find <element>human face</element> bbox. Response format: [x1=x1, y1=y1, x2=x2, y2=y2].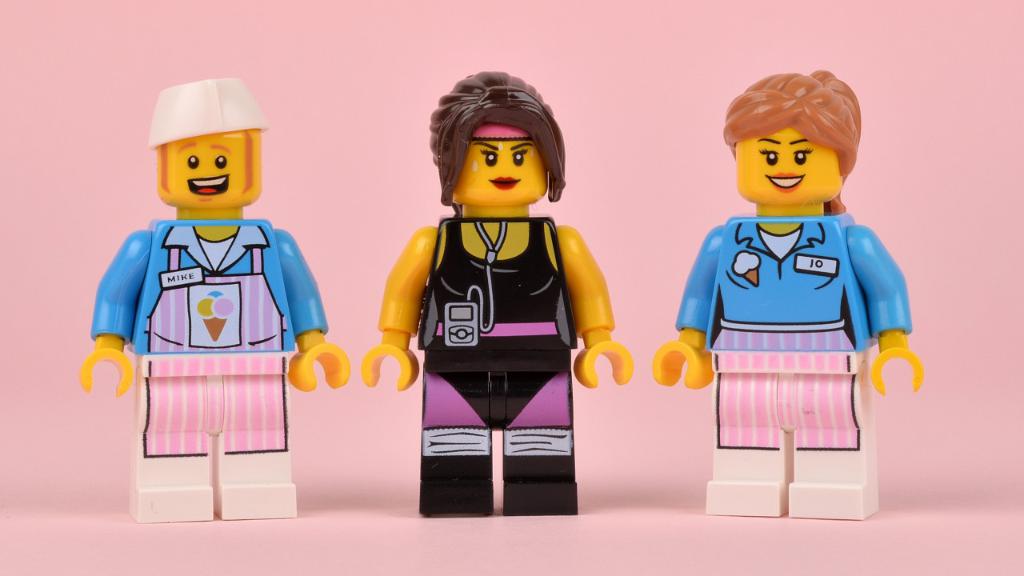
[x1=166, y1=134, x2=246, y2=207].
